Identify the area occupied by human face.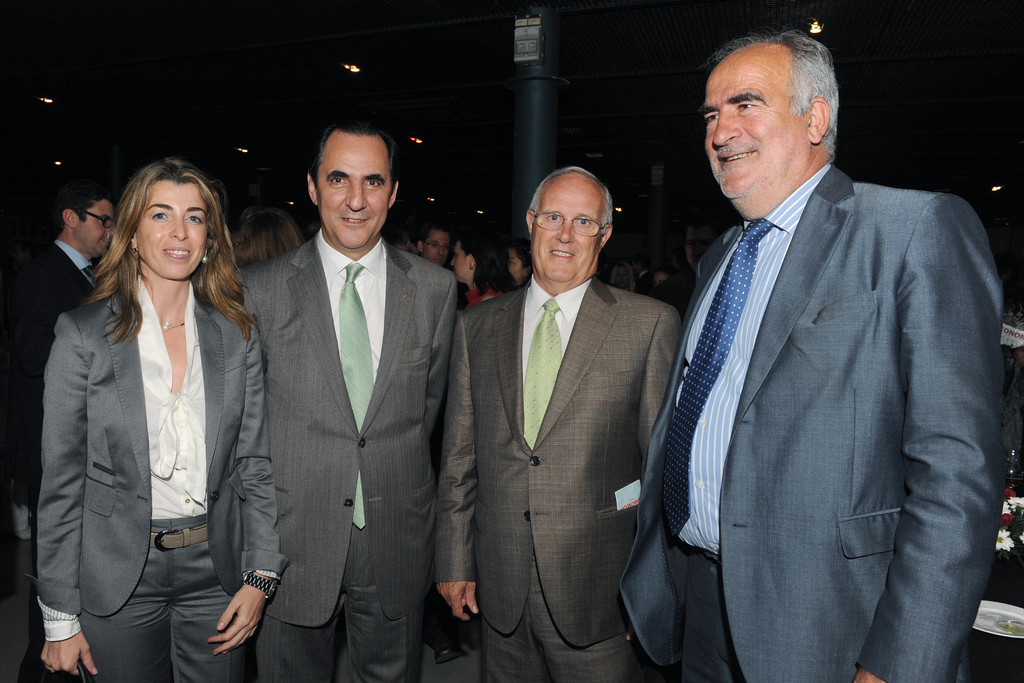
Area: [left=139, top=181, right=208, bottom=276].
